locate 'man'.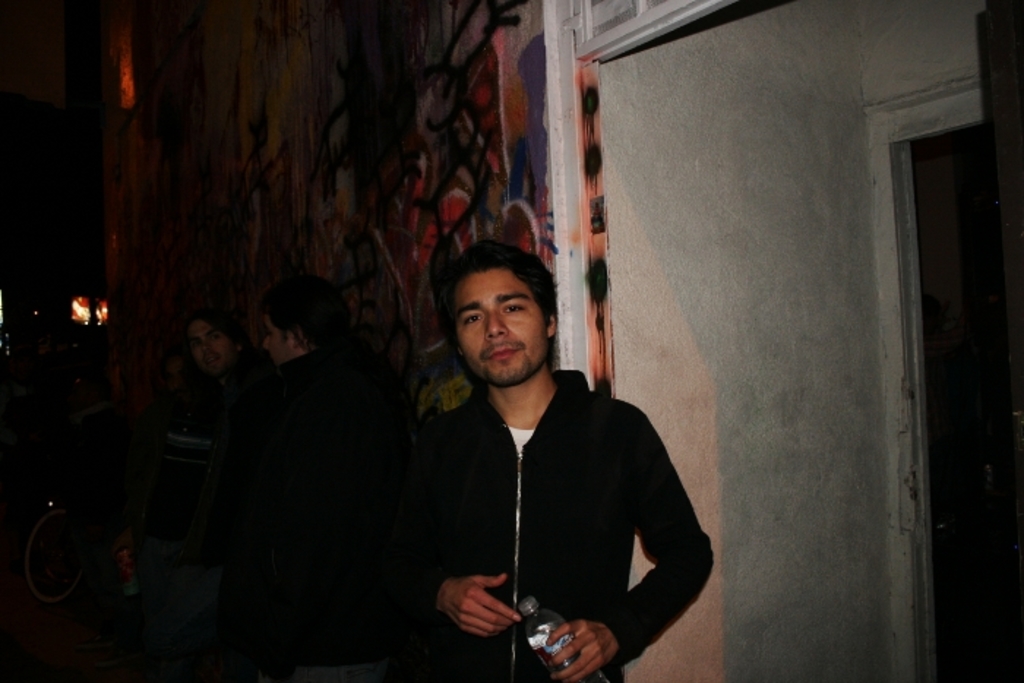
Bounding box: x1=386, y1=247, x2=696, y2=673.
